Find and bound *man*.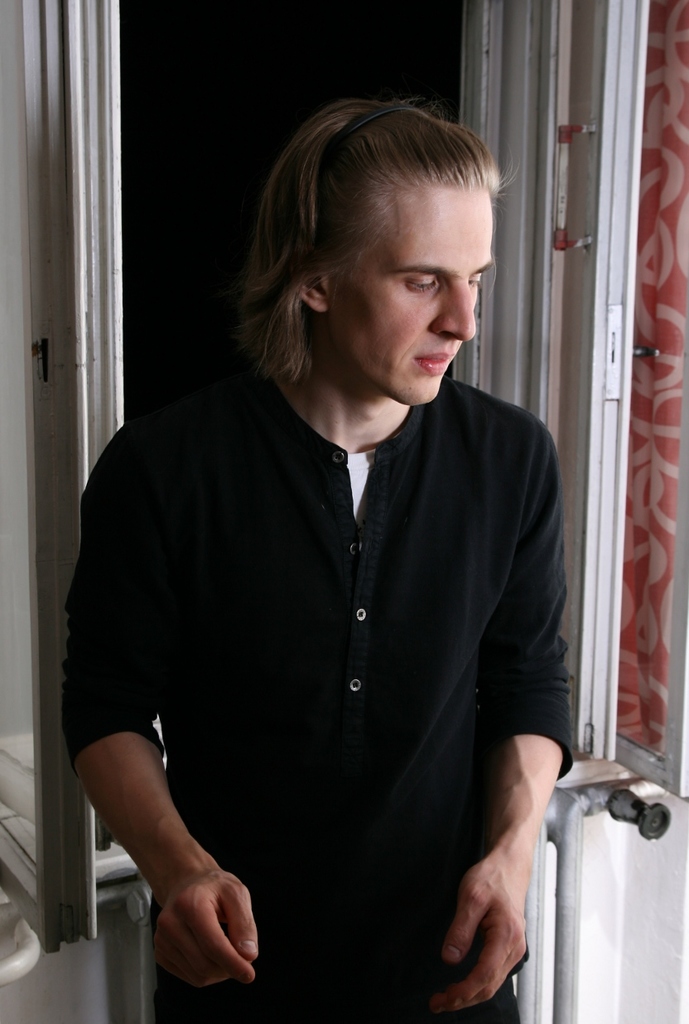
Bound: <region>60, 102, 609, 1012</region>.
